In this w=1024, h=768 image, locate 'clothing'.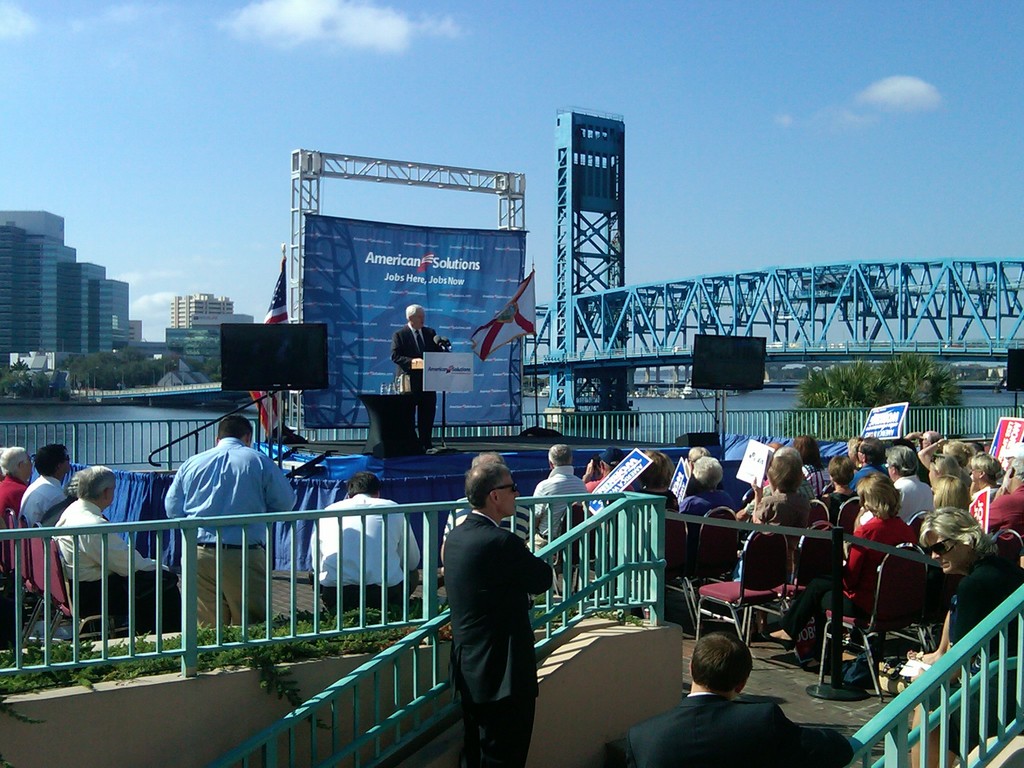
Bounding box: [left=308, top=494, right=420, bottom=602].
